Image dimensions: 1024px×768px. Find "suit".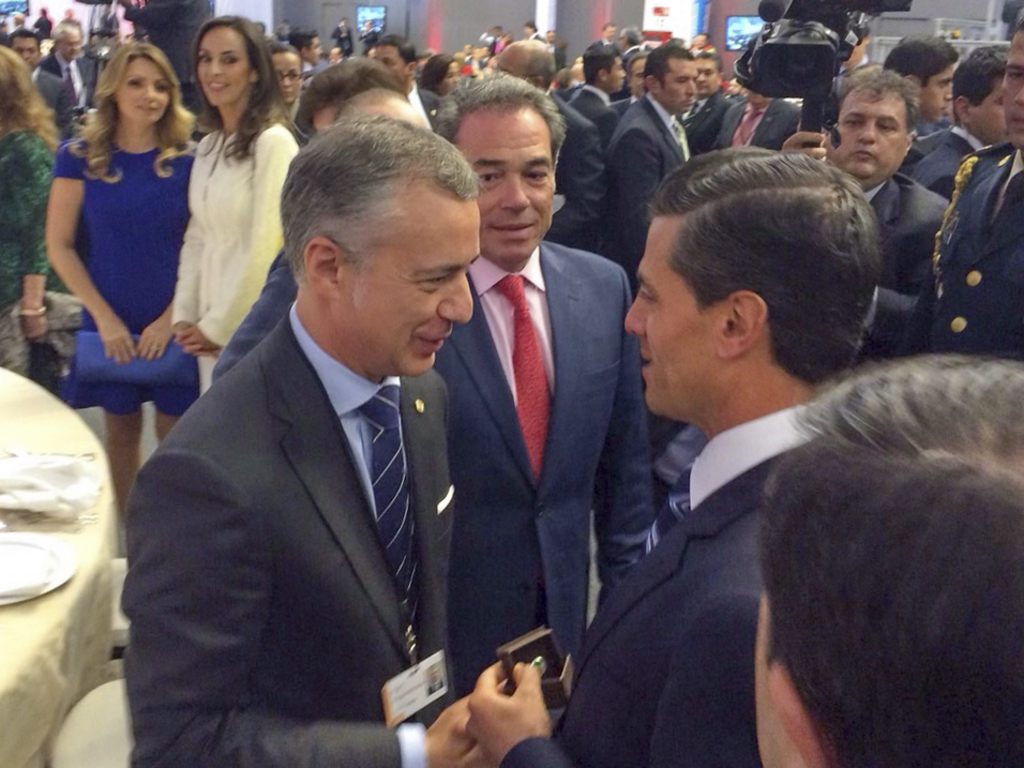
detection(34, 12, 58, 37).
